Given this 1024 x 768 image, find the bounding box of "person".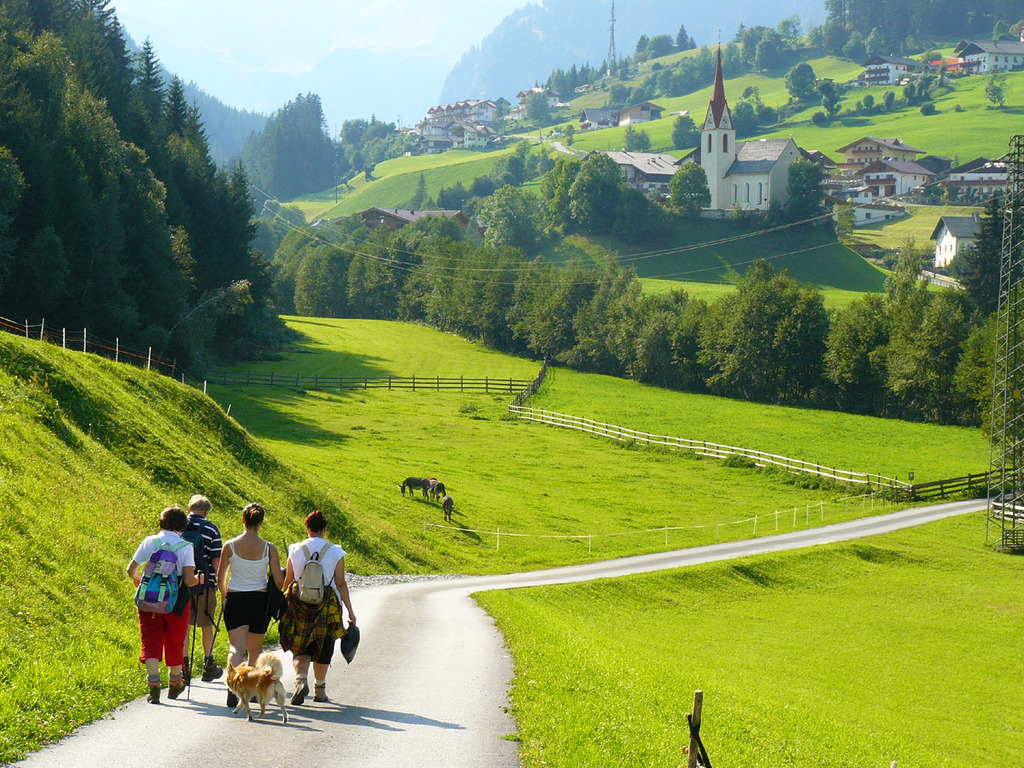
(left=276, top=524, right=338, bottom=699).
